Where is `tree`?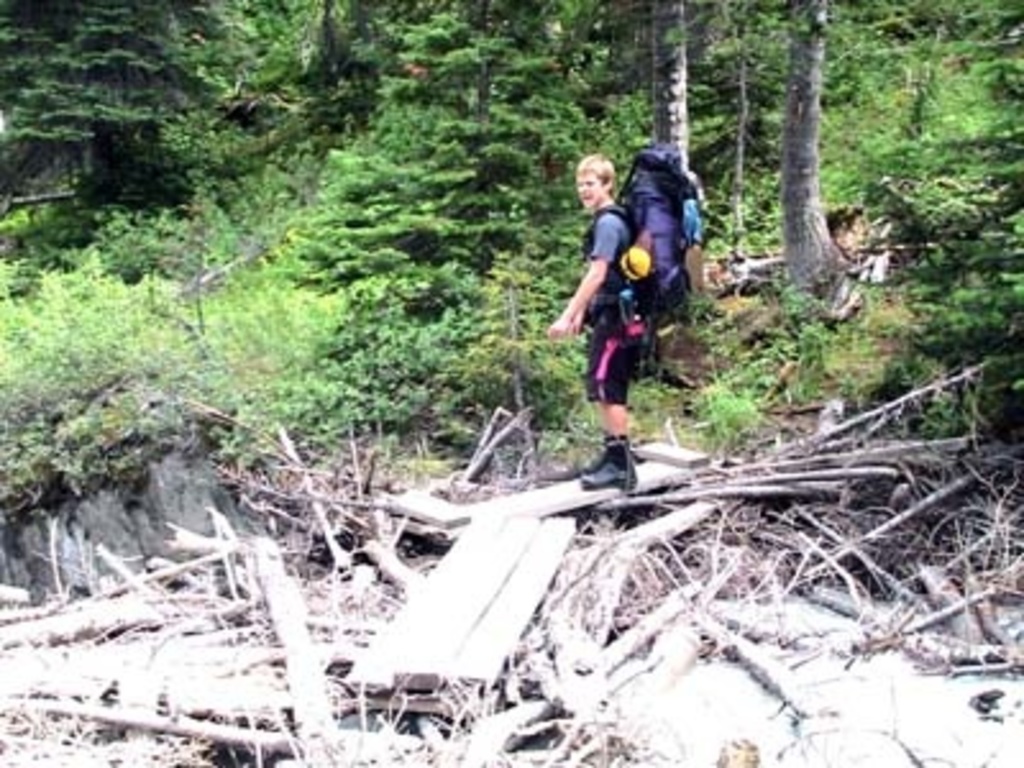
BBox(735, 13, 873, 310).
